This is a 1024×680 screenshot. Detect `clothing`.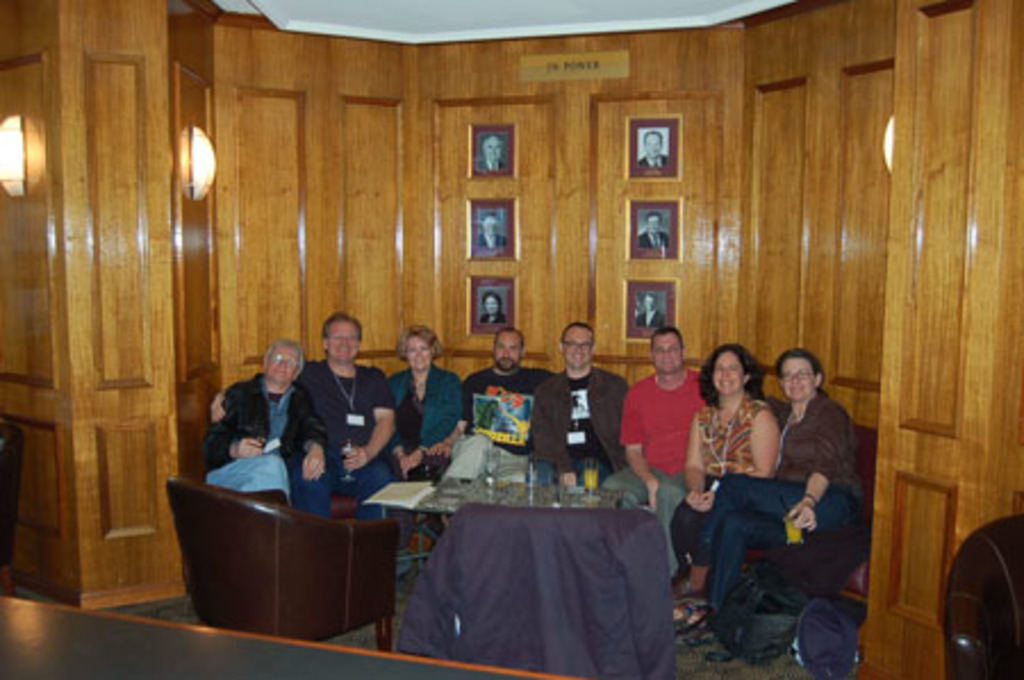
[left=694, top=389, right=865, bottom=609].
